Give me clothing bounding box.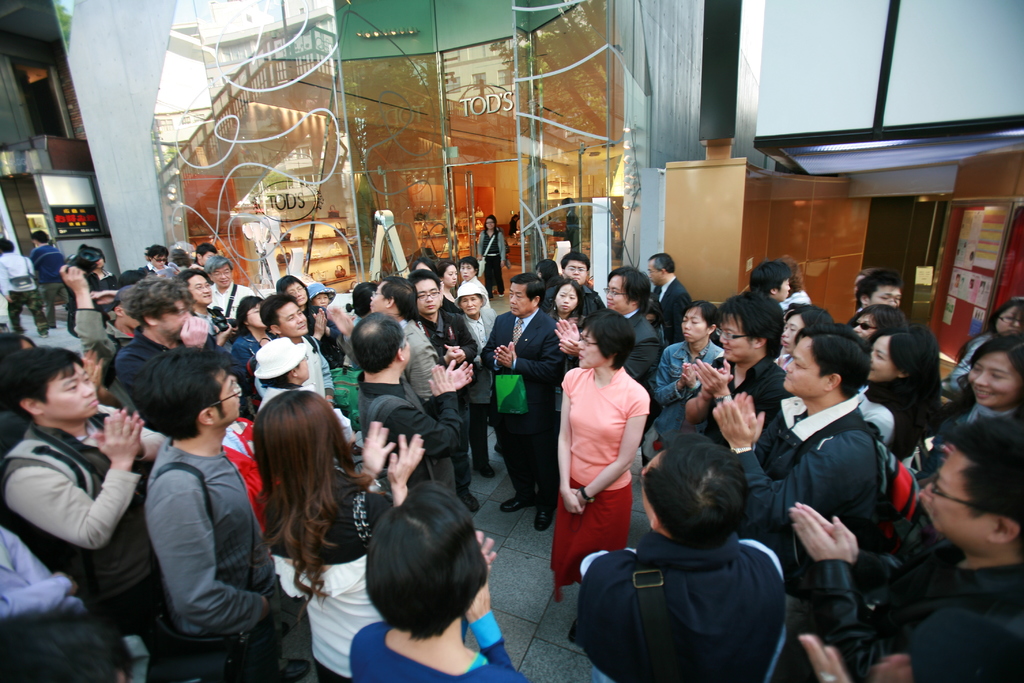
l=0, t=248, r=1023, b=682.
